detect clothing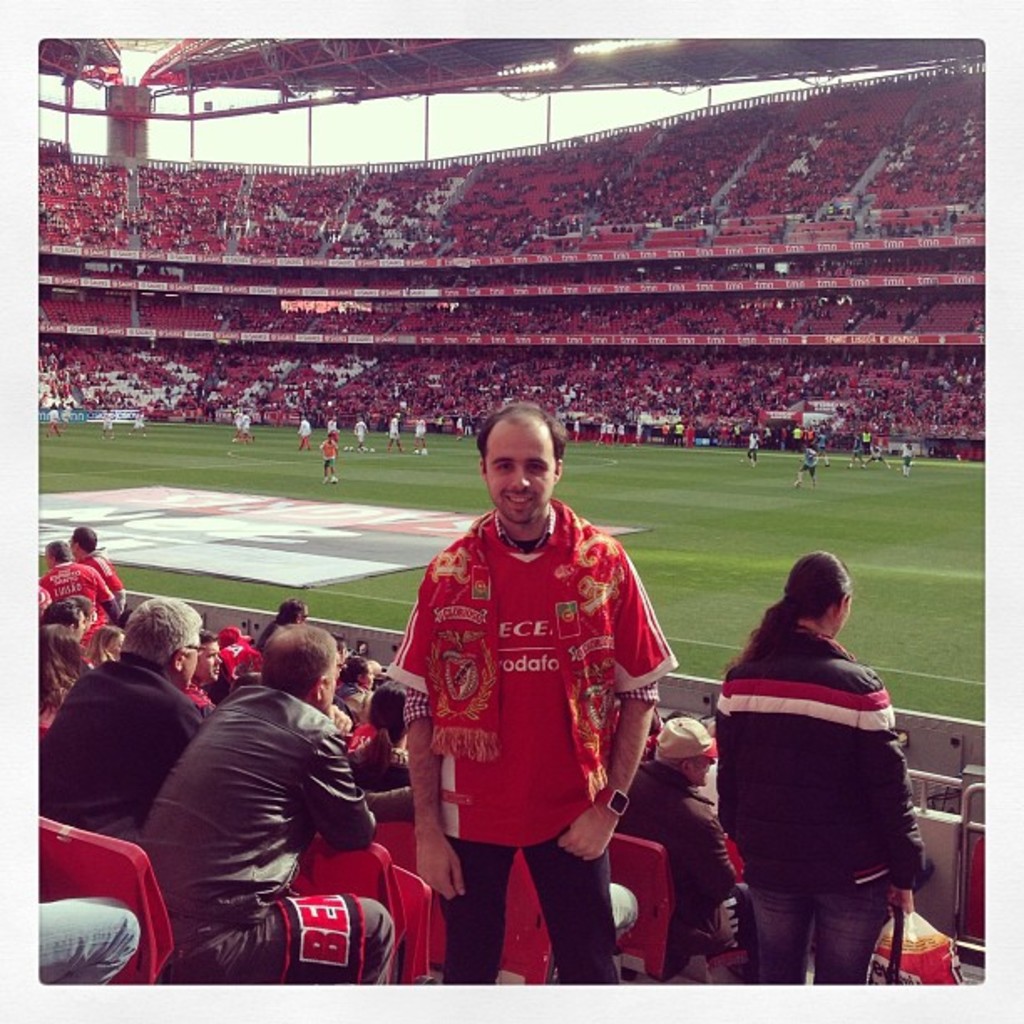
bbox(388, 510, 683, 999)
